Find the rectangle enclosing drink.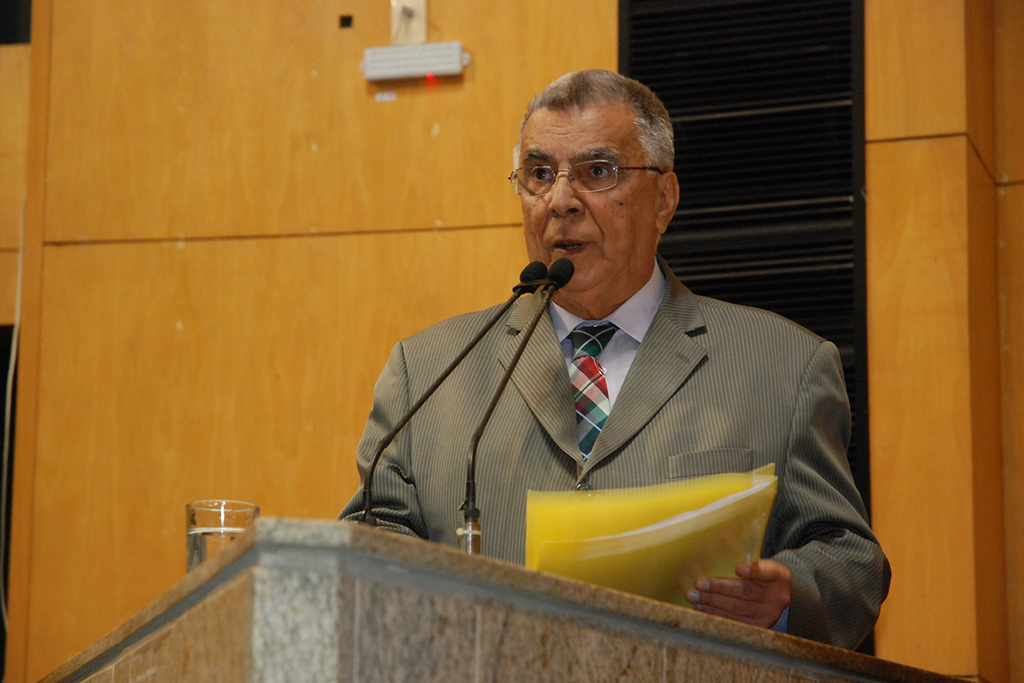
x1=184 y1=528 x2=247 y2=570.
